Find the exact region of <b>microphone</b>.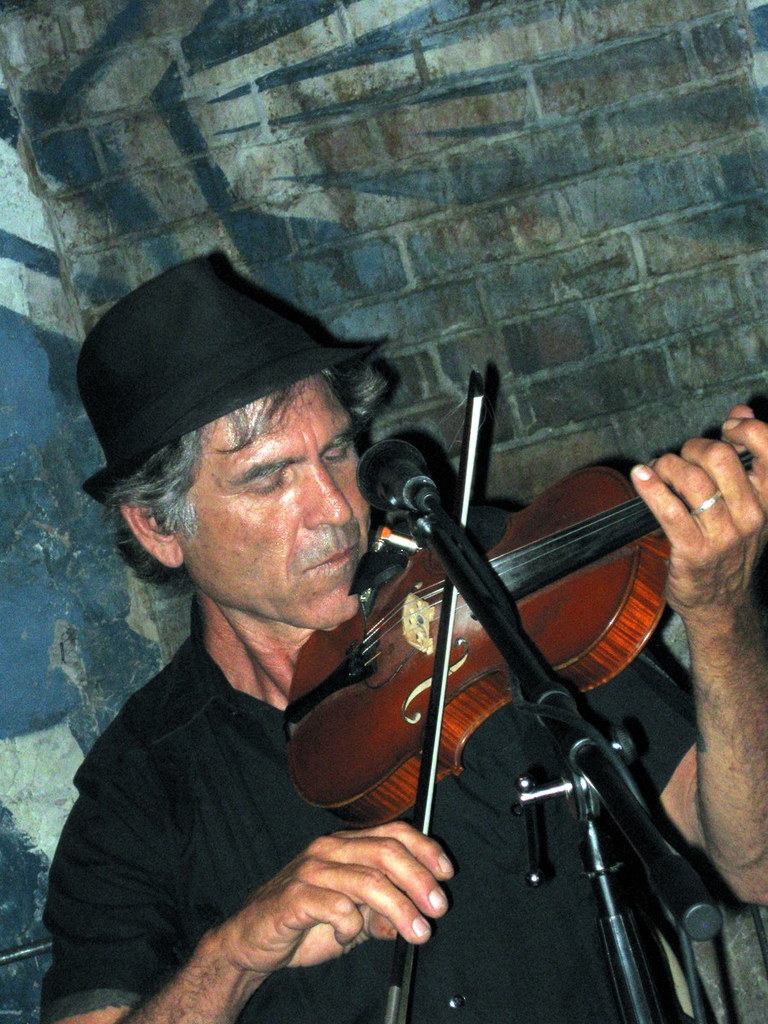
Exact region: (358, 426, 451, 536).
